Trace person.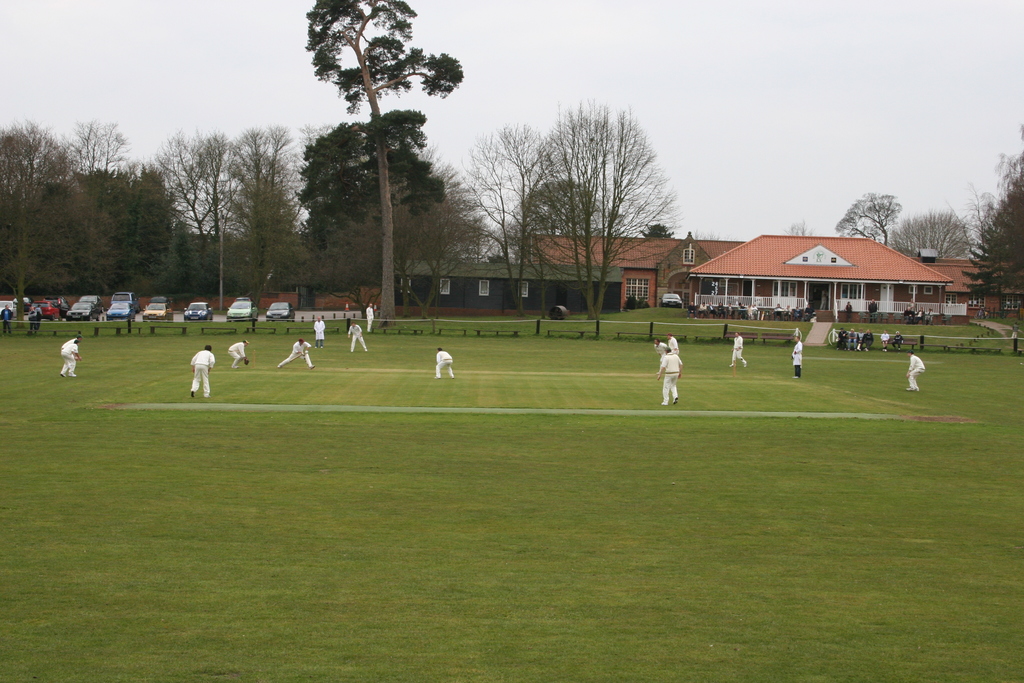
Traced to left=794, top=306, right=800, bottom=321.
